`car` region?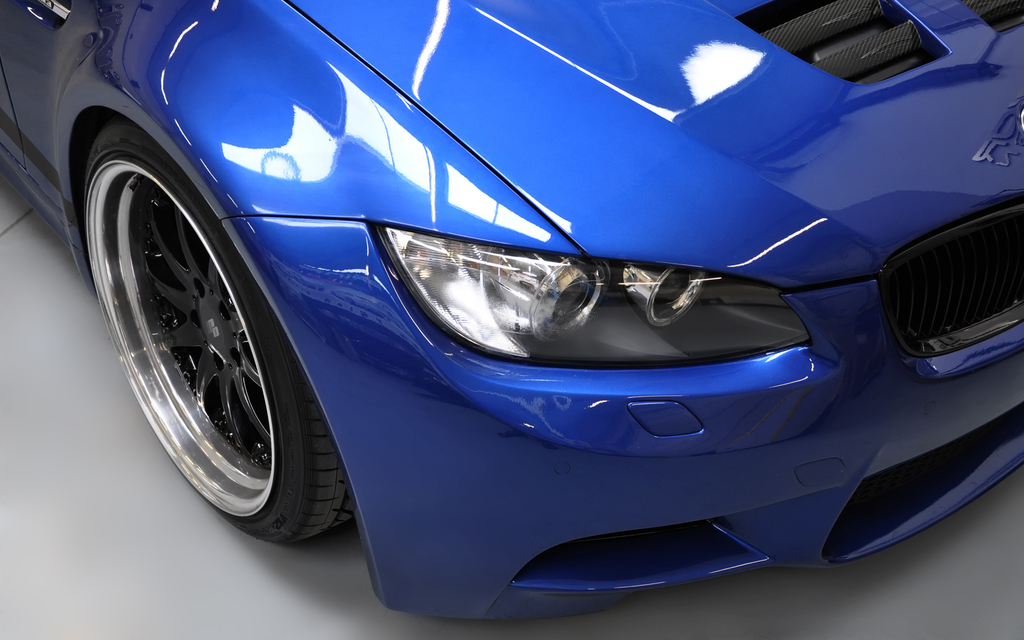
bbox=(76, 23, 1016, 624)
